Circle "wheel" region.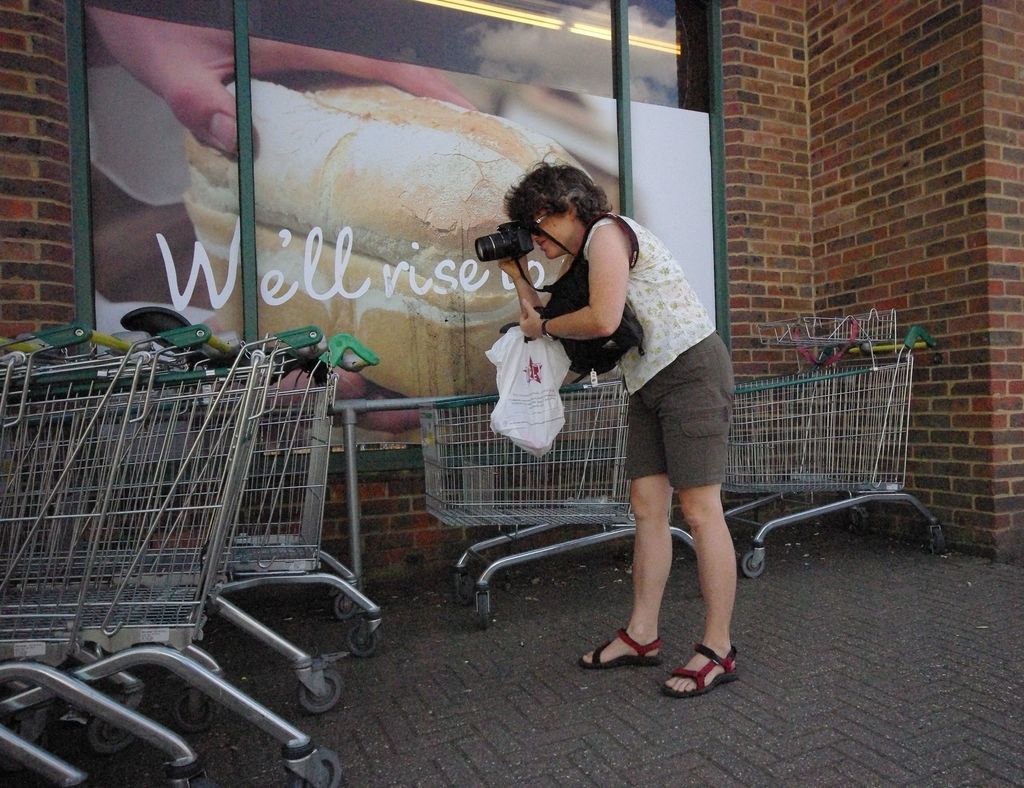
Region: locate(76, 709, 139, 744).
